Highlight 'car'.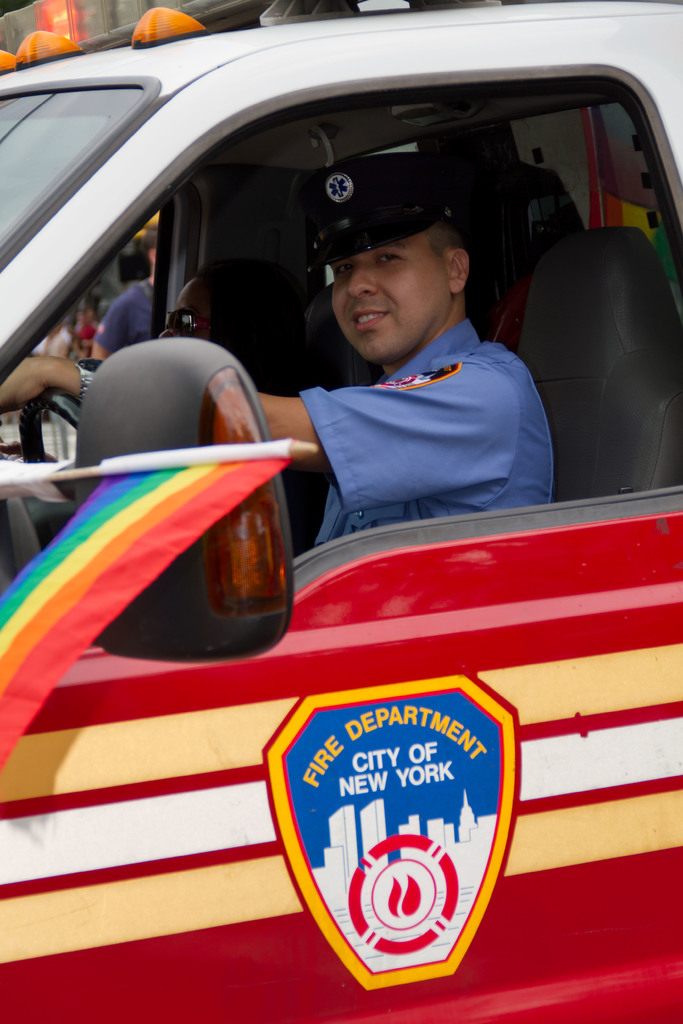
Highlighted region: l=0, t=0, r=682, b=1023.
